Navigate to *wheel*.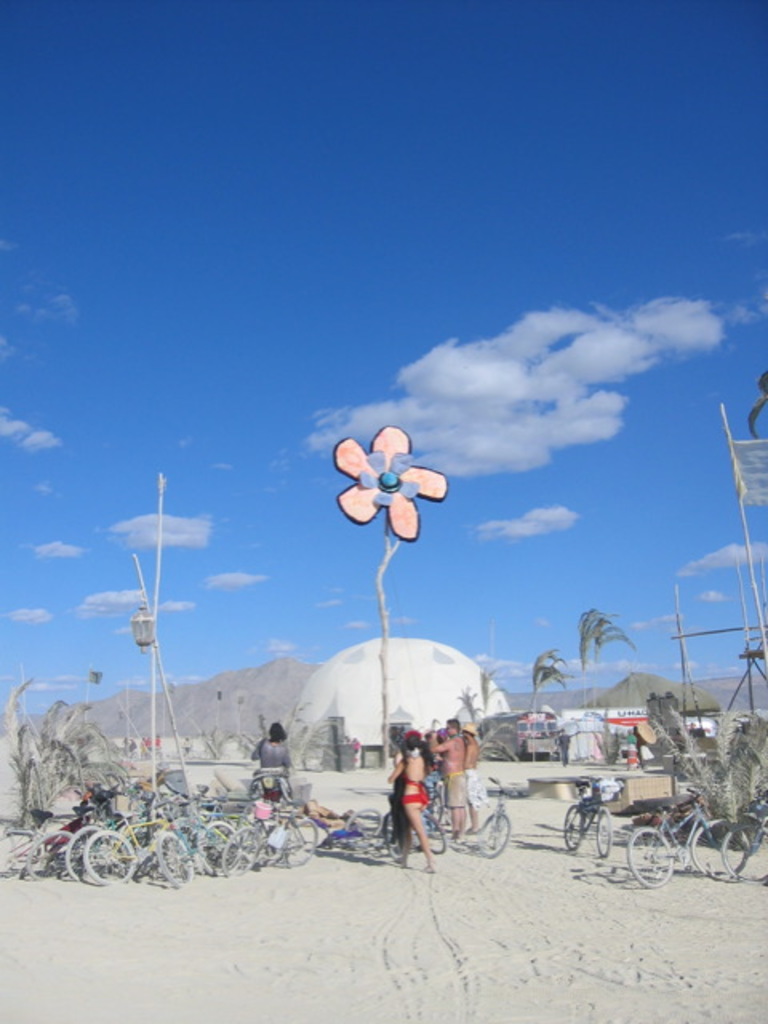
Navigation target: Rect(221, 826, 262, 874).
